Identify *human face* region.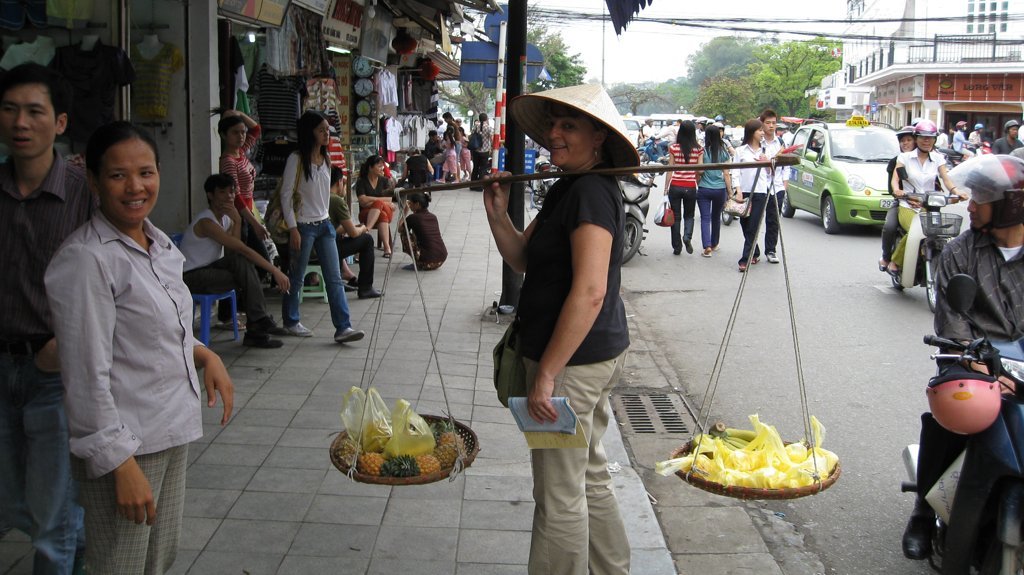
Region: {"x1": 97, "y1": 139, "x2": 160, "y2": 223}.
